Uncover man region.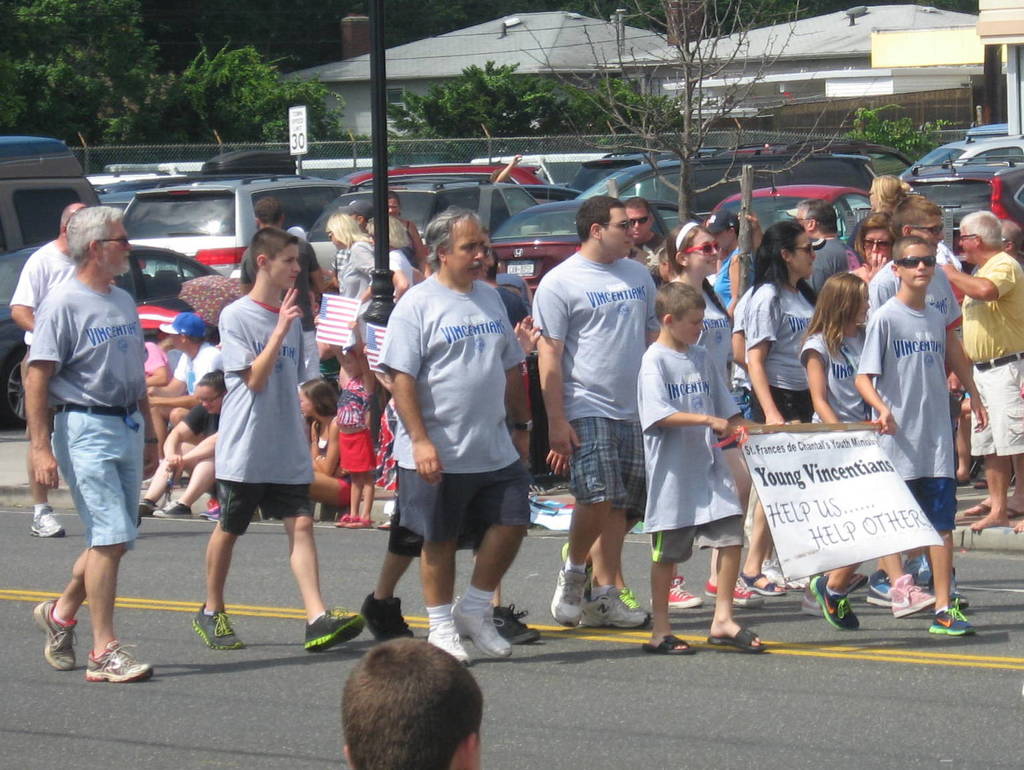
Uncovered: (619, 199, 663, 259).
